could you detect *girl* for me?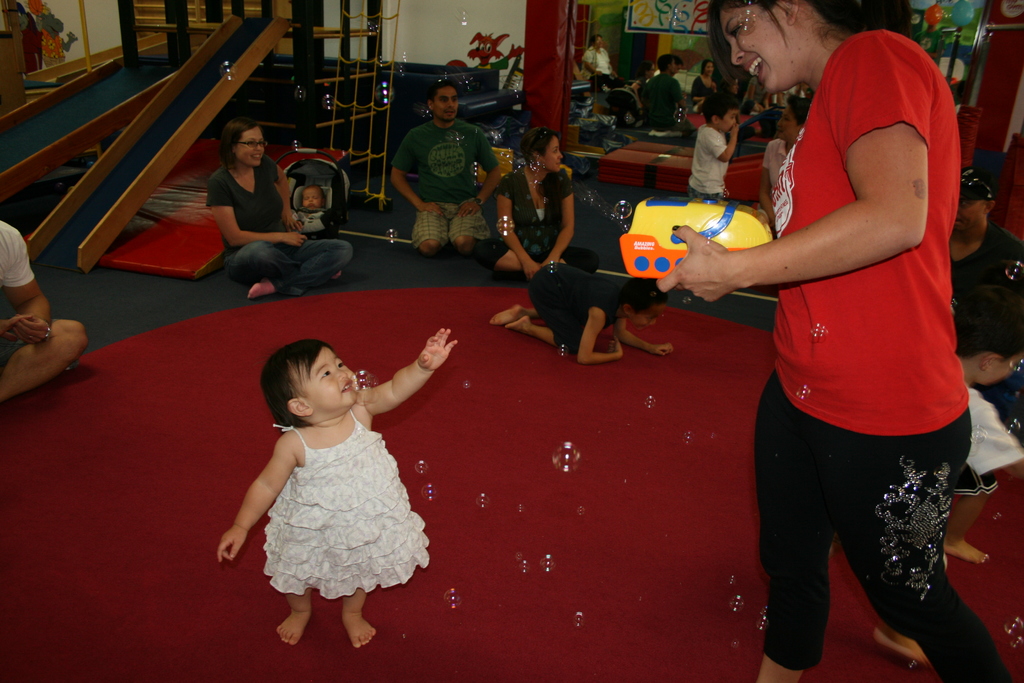
Detection result: <box>216,329,458,648</box>.
